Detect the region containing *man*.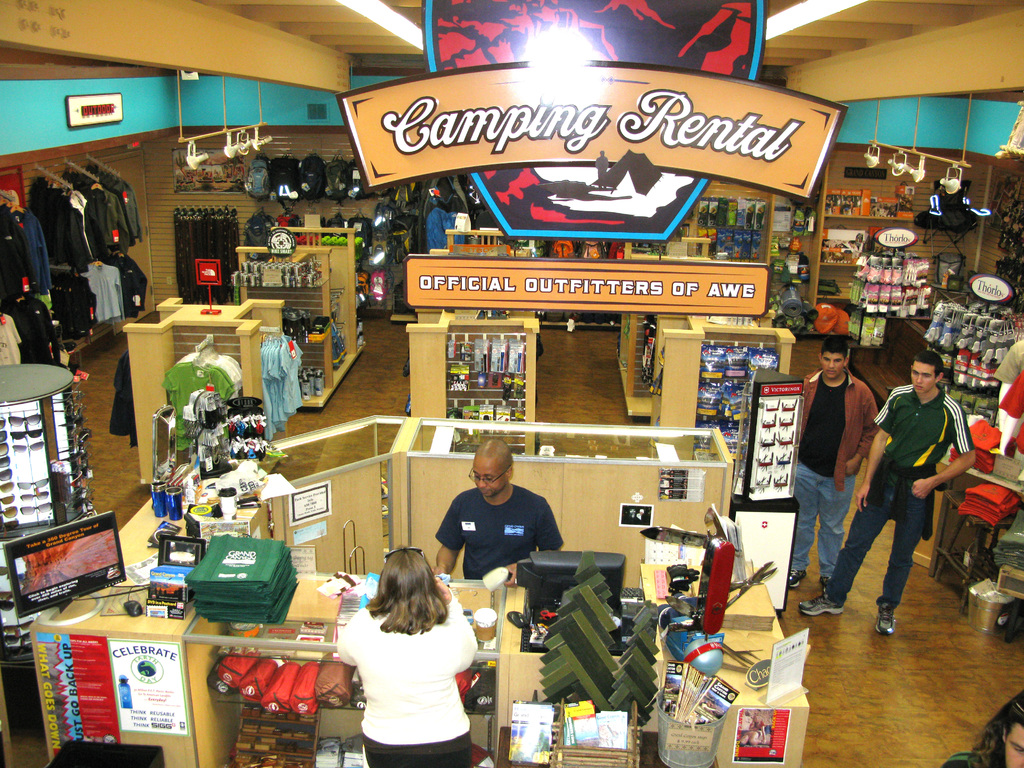
788:333:879:588.
